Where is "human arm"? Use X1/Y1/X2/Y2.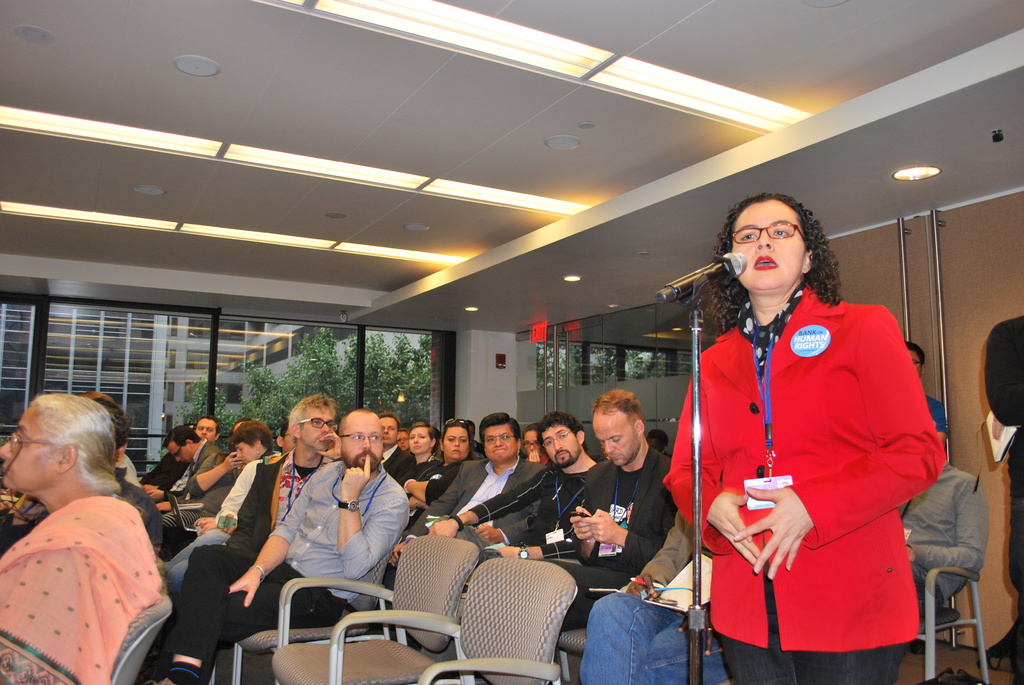
346/450/408/581.
